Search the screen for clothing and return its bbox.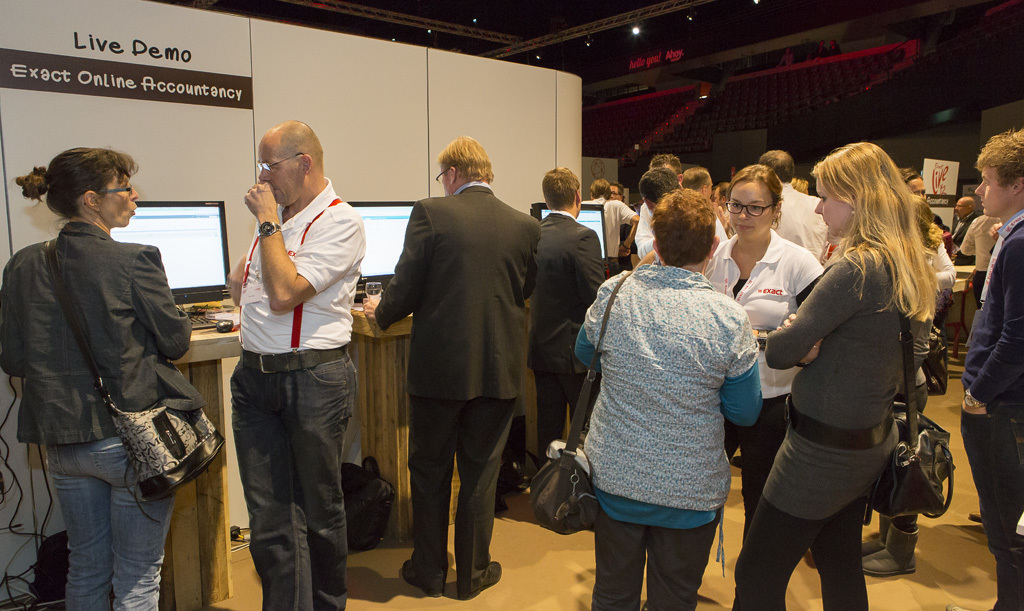
Found: (left=598, top=188, right=635, bottom=278).
